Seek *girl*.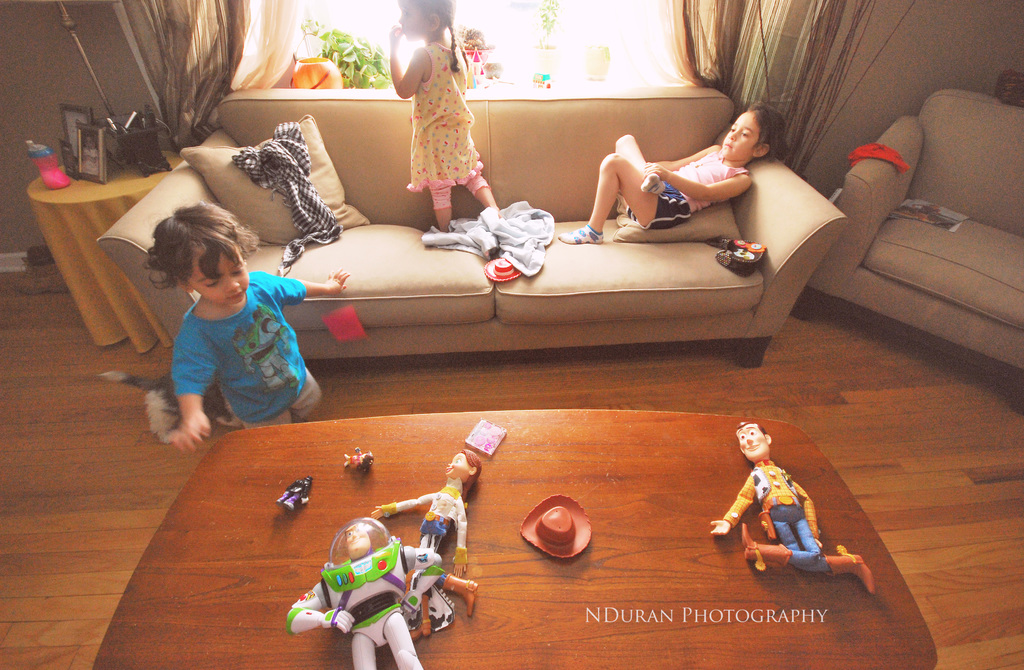
<region>369, 448, 476, 632</region>.
